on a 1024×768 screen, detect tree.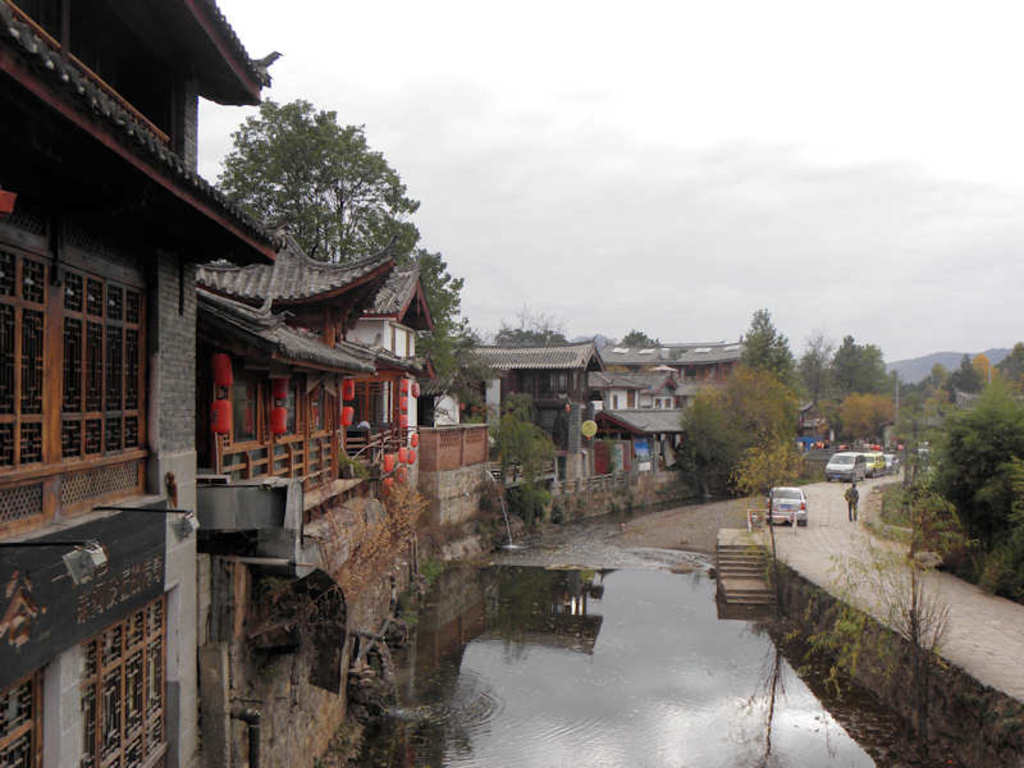
924:369:1023:589.
